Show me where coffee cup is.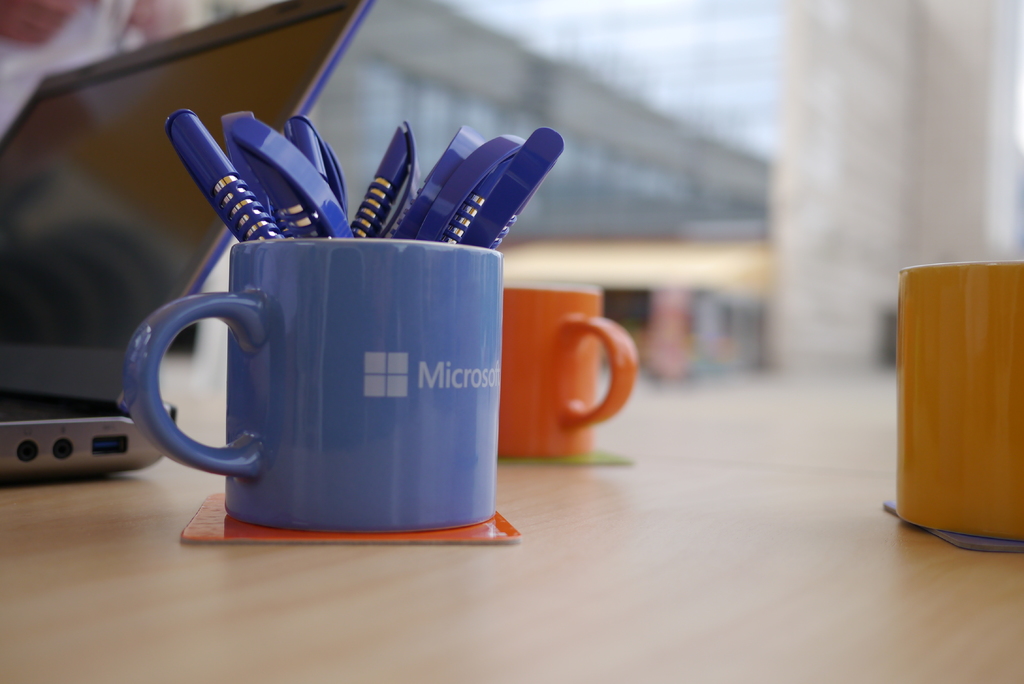
coffee cup is at bbox=[121, 232, 500, 531].
